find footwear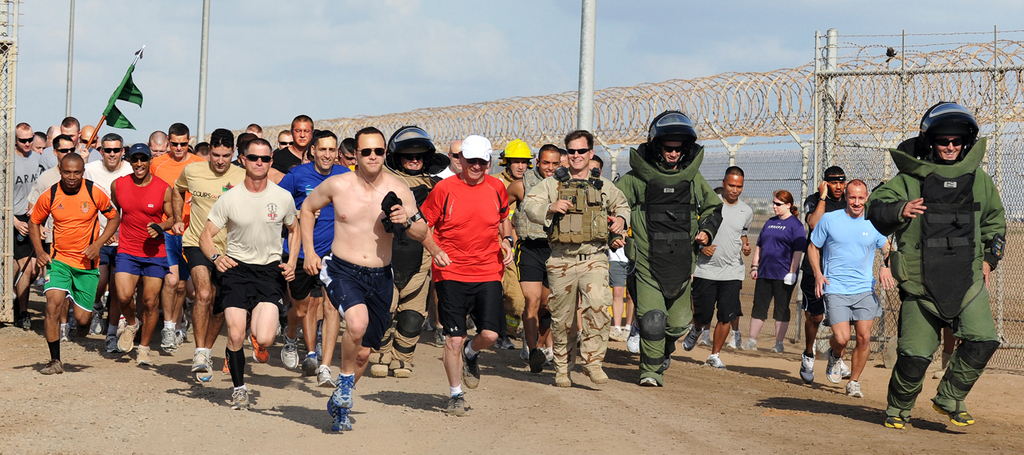
625, 335, 639, 353
